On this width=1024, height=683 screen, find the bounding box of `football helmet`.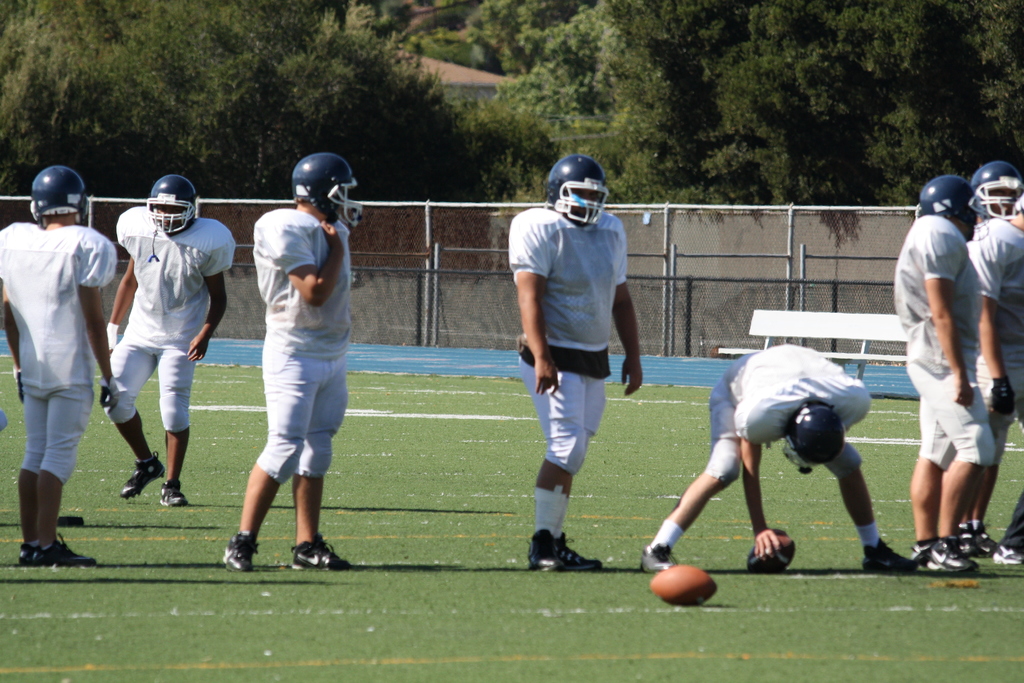
Bounding box: [x1=29, y1=165, x2=89, y2=222].
